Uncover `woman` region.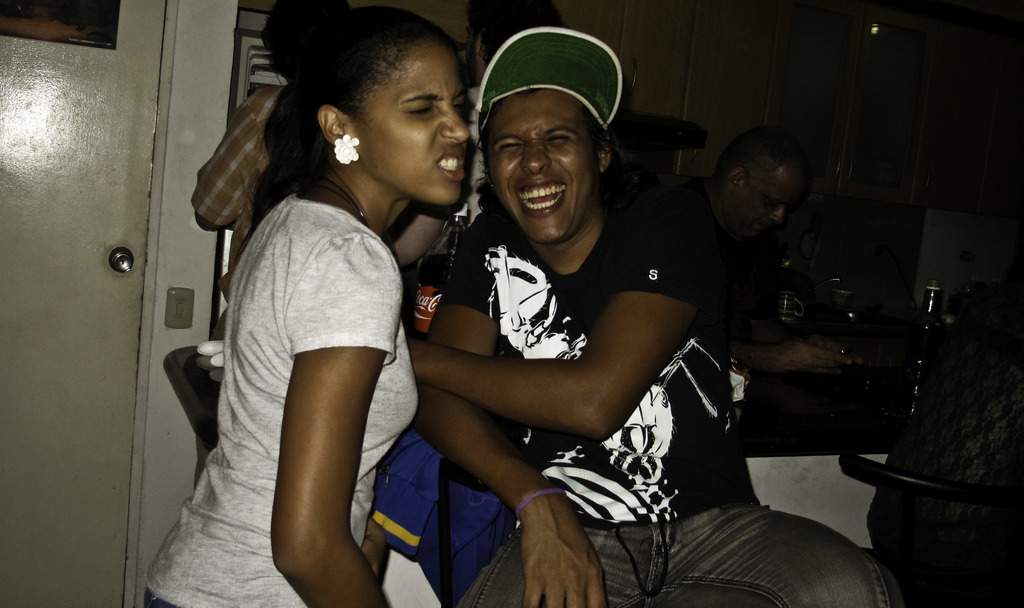
Uncovered: [308,8,732,607].
